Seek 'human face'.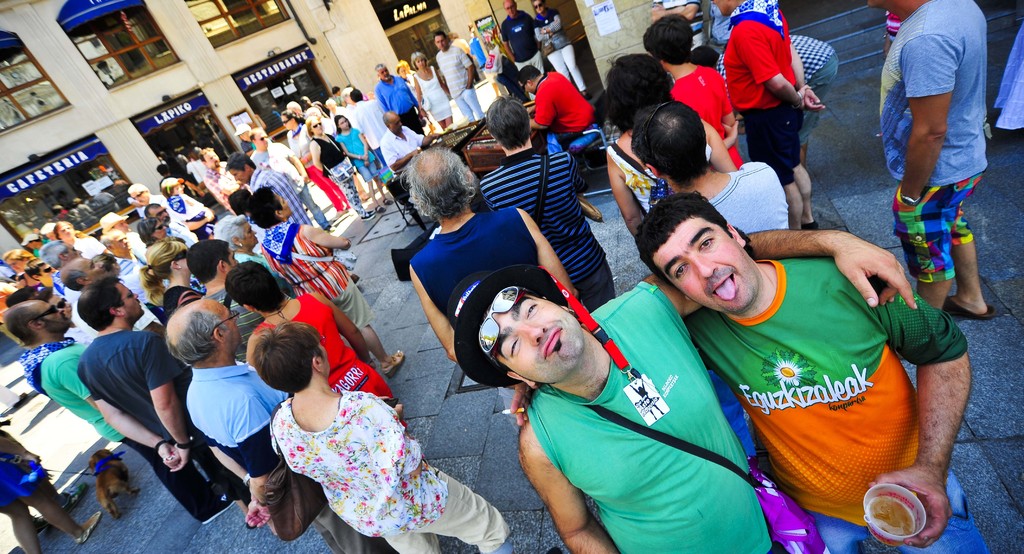
<region>143, 202, 170, 223</region>.
